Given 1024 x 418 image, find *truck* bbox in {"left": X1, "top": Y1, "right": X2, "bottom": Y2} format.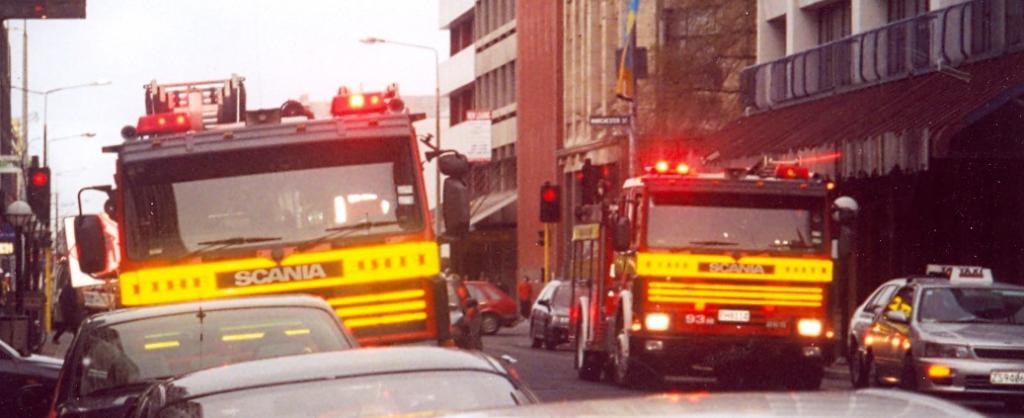
{"left": 97, "top": 70, "right": 451, "bottom": 351}.
